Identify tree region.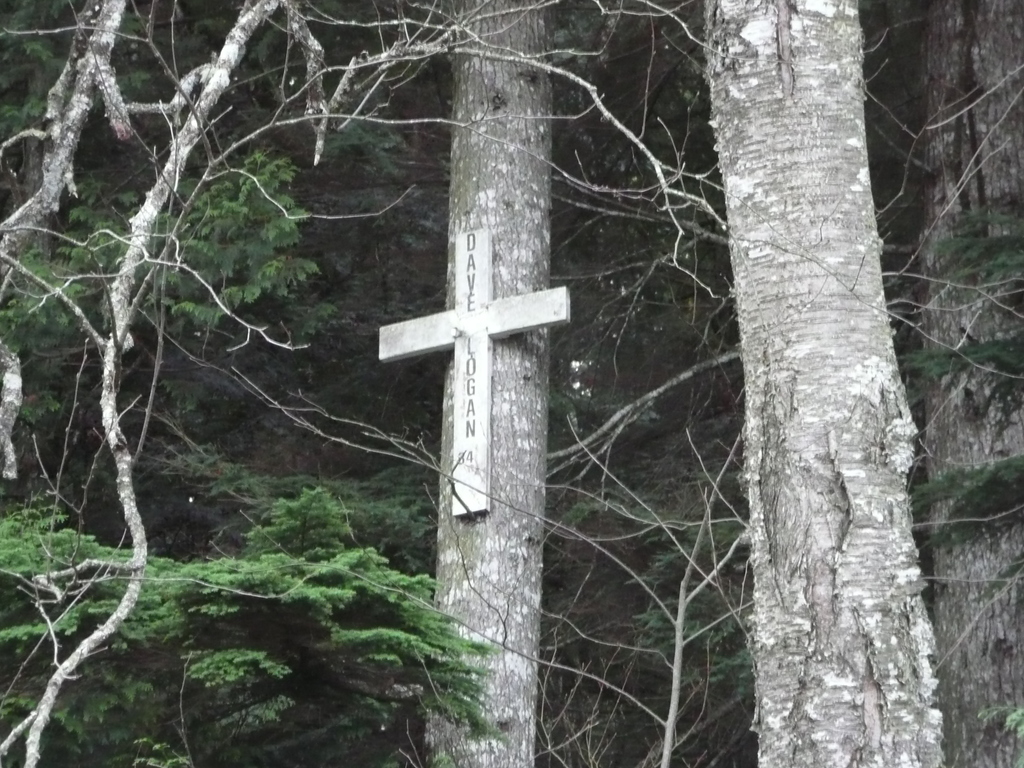
Region: [left=656, top=92, right=982, bottom=739].
